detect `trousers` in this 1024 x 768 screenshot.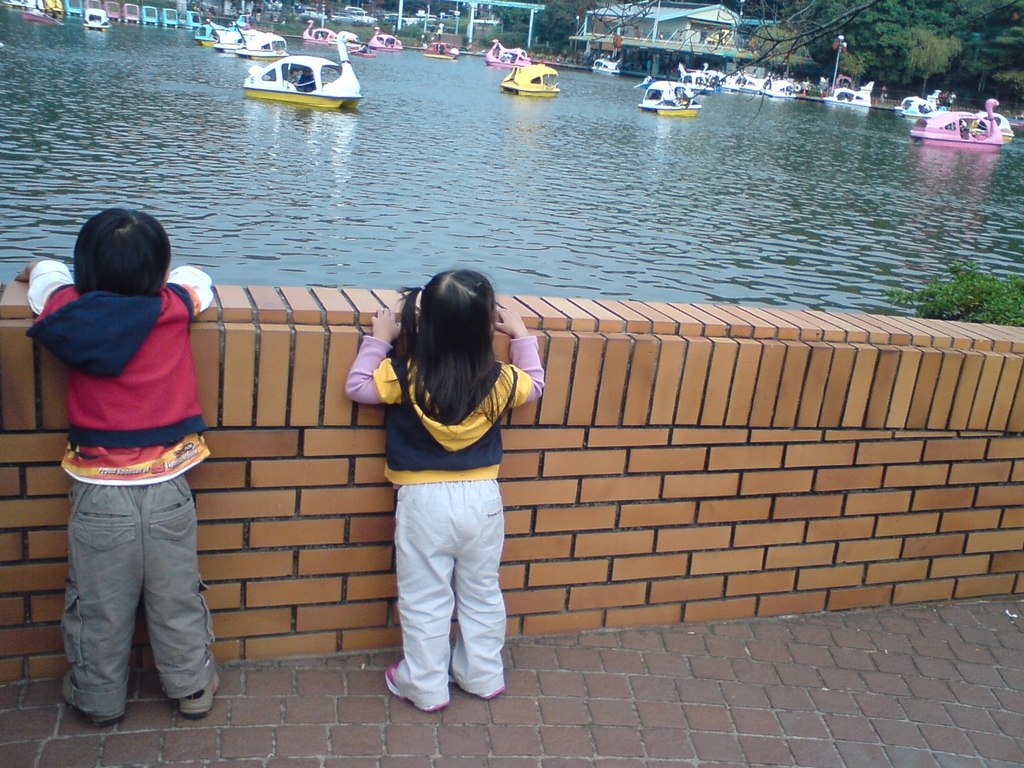
Detection: box(58, 452, 213, 705).
